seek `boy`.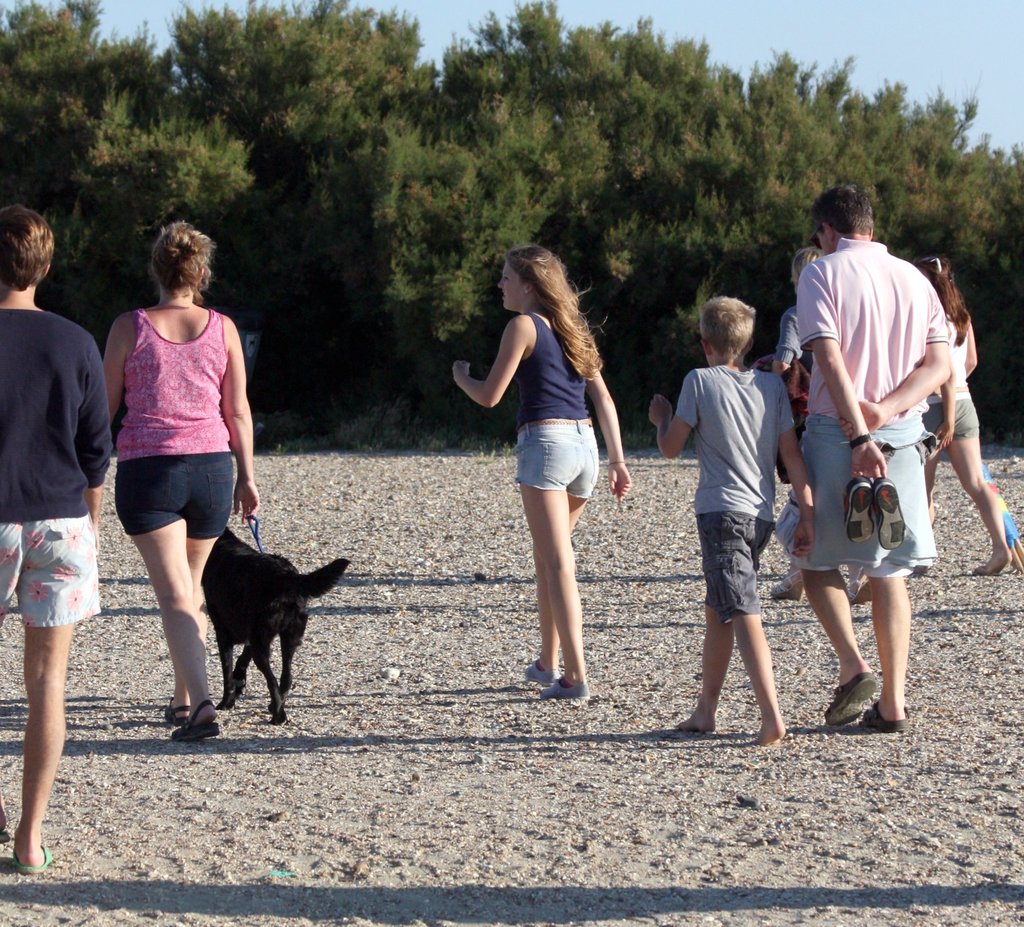
656, 273, 836, 759.
